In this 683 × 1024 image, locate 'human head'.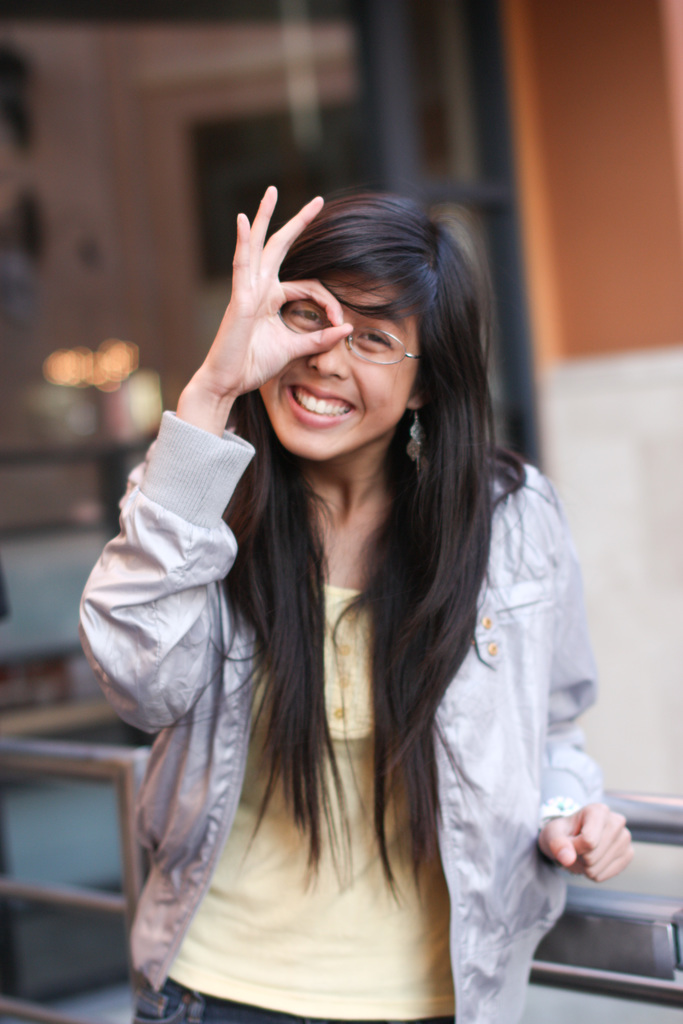
Bounding box: [x1=242, y1=231, x2=500, y2=482].
